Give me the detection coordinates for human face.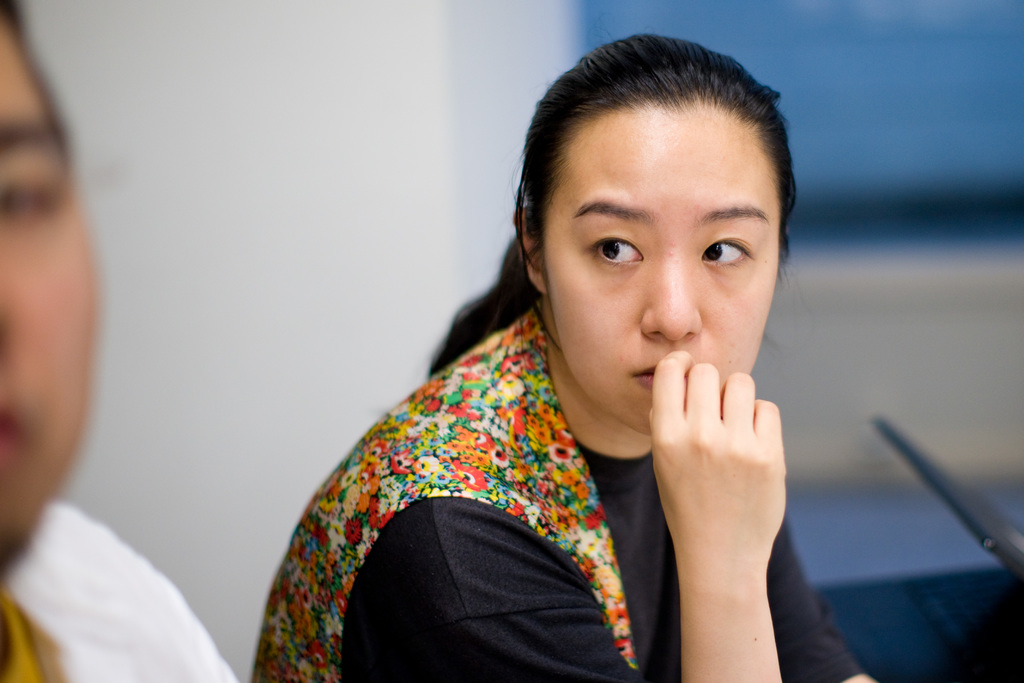
select_region(0, 28, 98, 559).
